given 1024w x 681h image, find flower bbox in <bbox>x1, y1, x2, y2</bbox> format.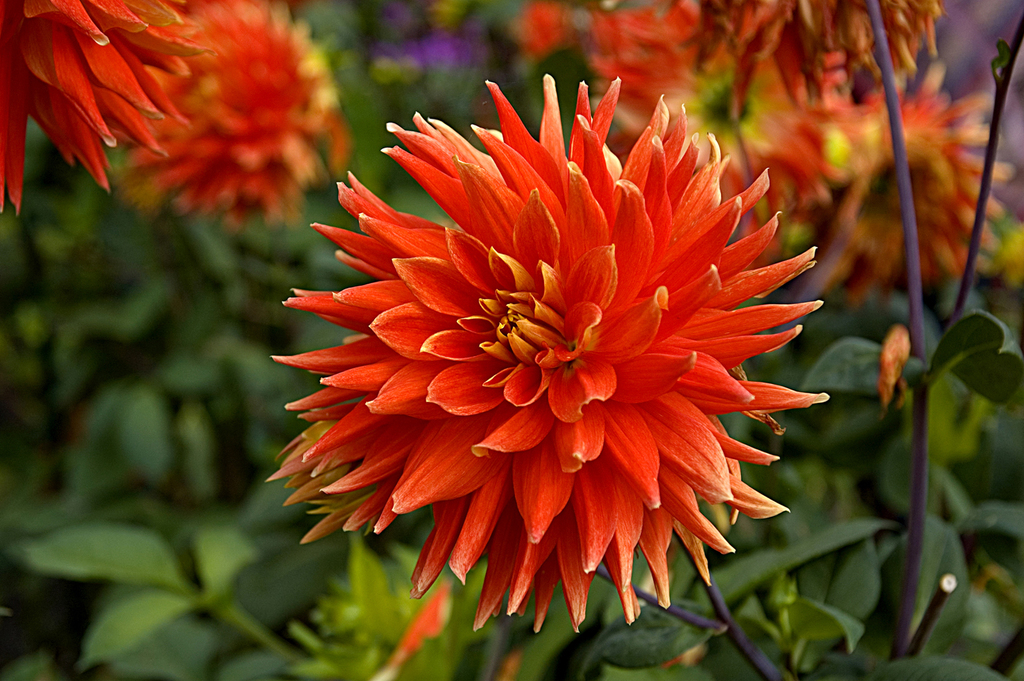
<bbox>269, 93, 830, 635</bbox>.
